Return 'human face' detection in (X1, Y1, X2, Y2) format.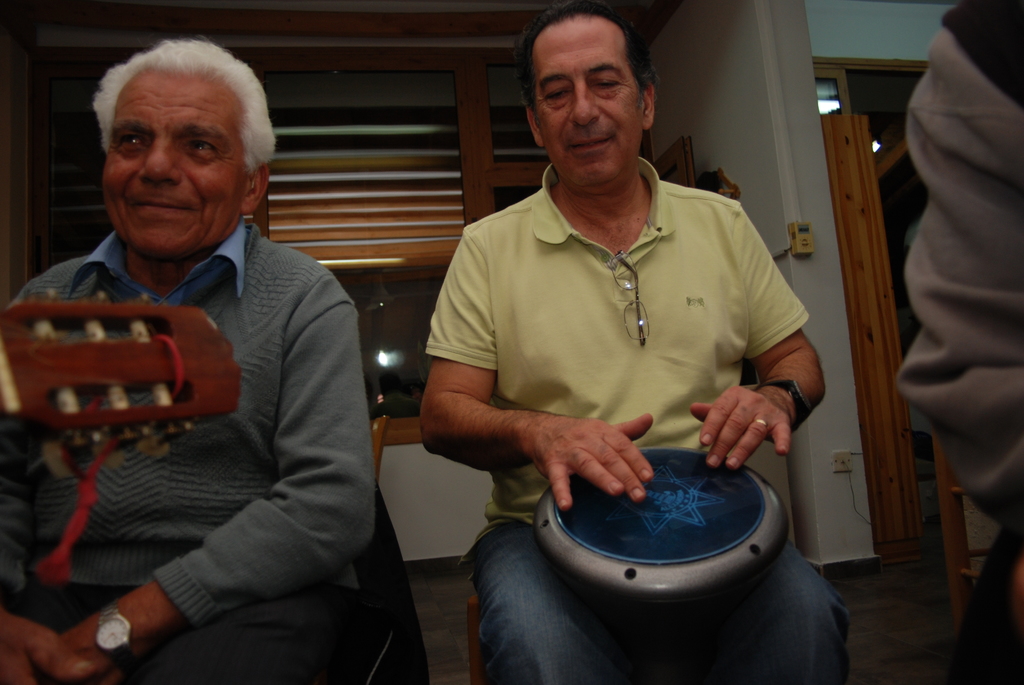
(530, 17, 645, 194).
